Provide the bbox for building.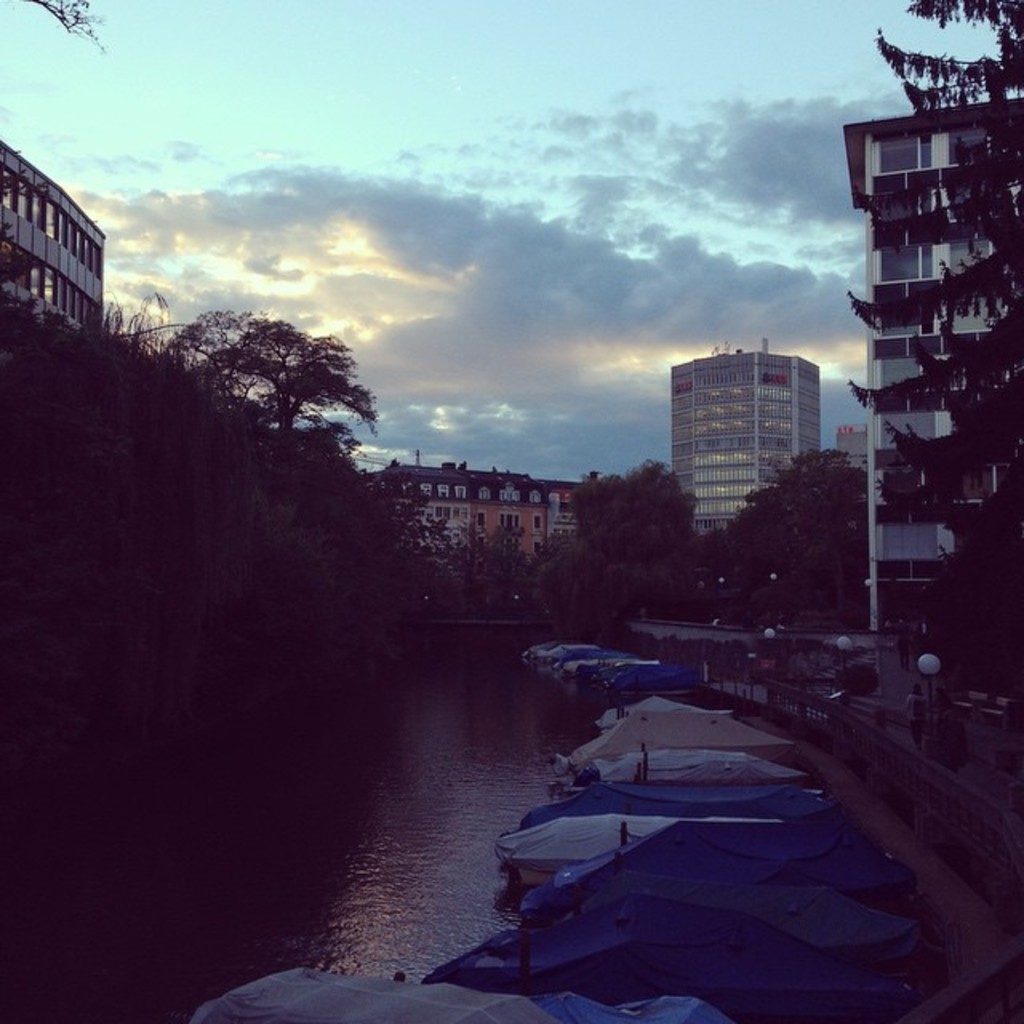
[349, 467, 605, 622].
